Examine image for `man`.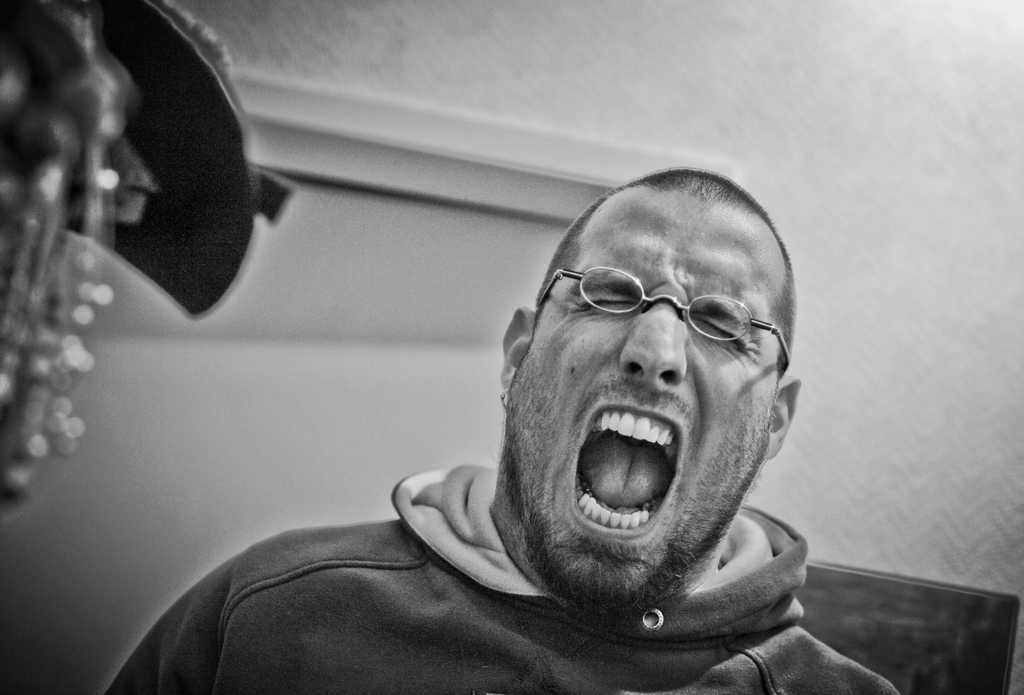
Examination result: 129, 145, 888, 692.
